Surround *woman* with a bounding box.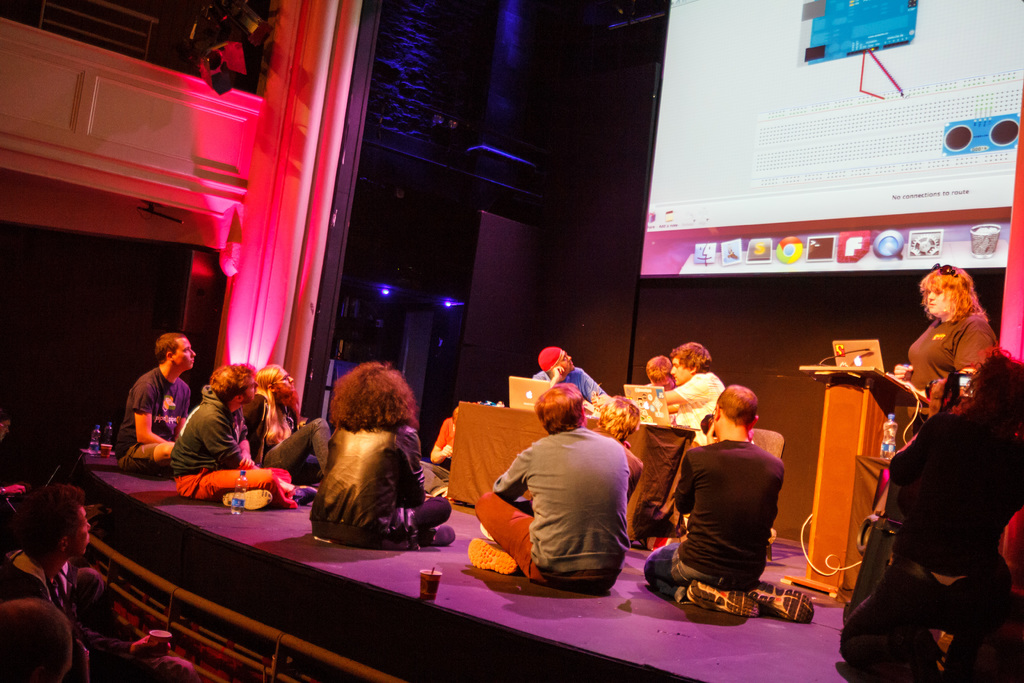
x1=892 y1=262 x2=995 y2=397.
